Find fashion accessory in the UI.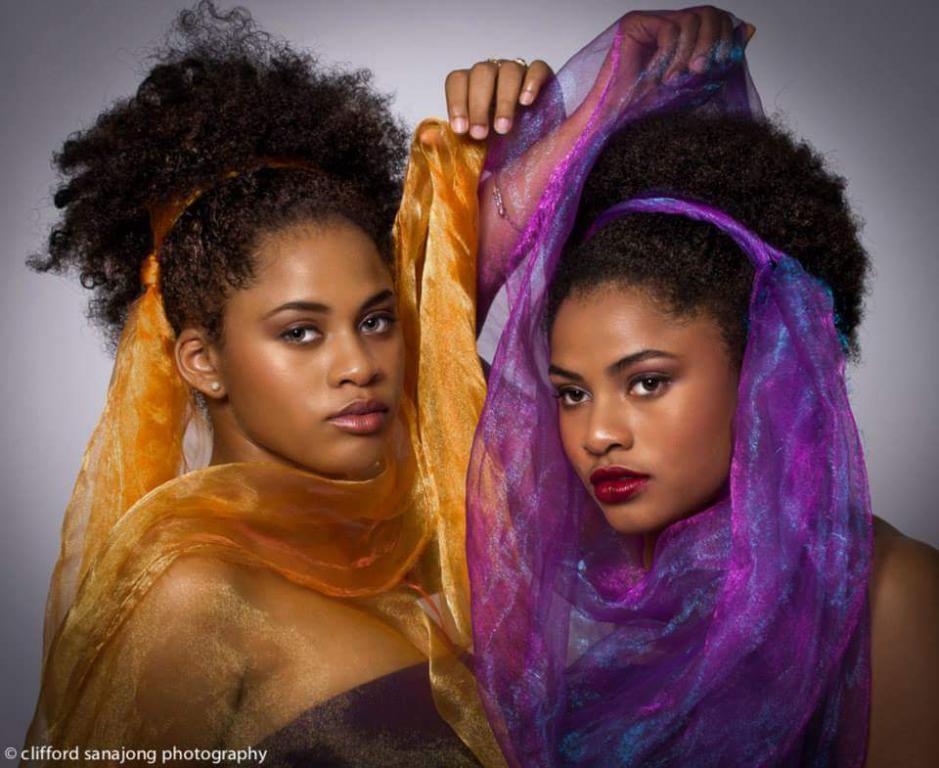
UI element at {"x1": 211, "y1": 382, "x2": 220, "y2": 386}.
